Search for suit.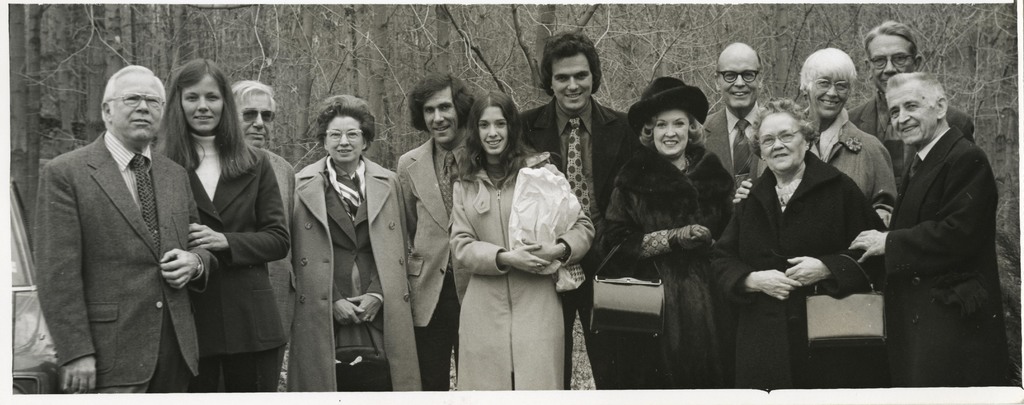
Found at Rect(854, 90, 970, 183).
